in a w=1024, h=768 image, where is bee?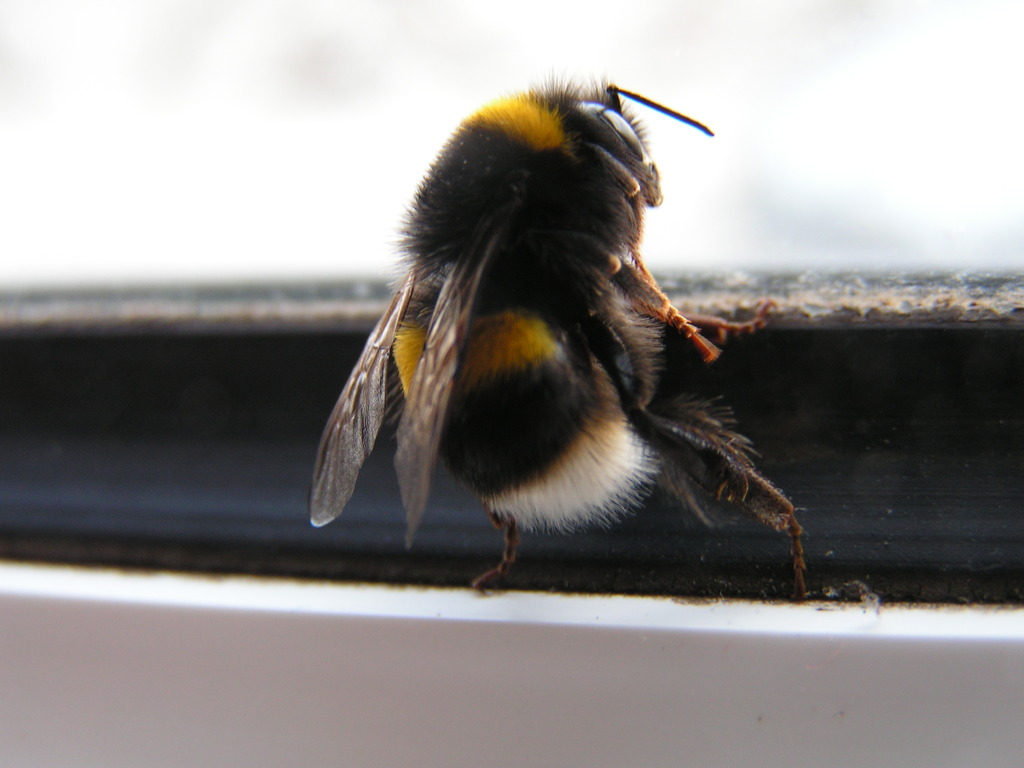
box=[291, 49, 815, 610].
